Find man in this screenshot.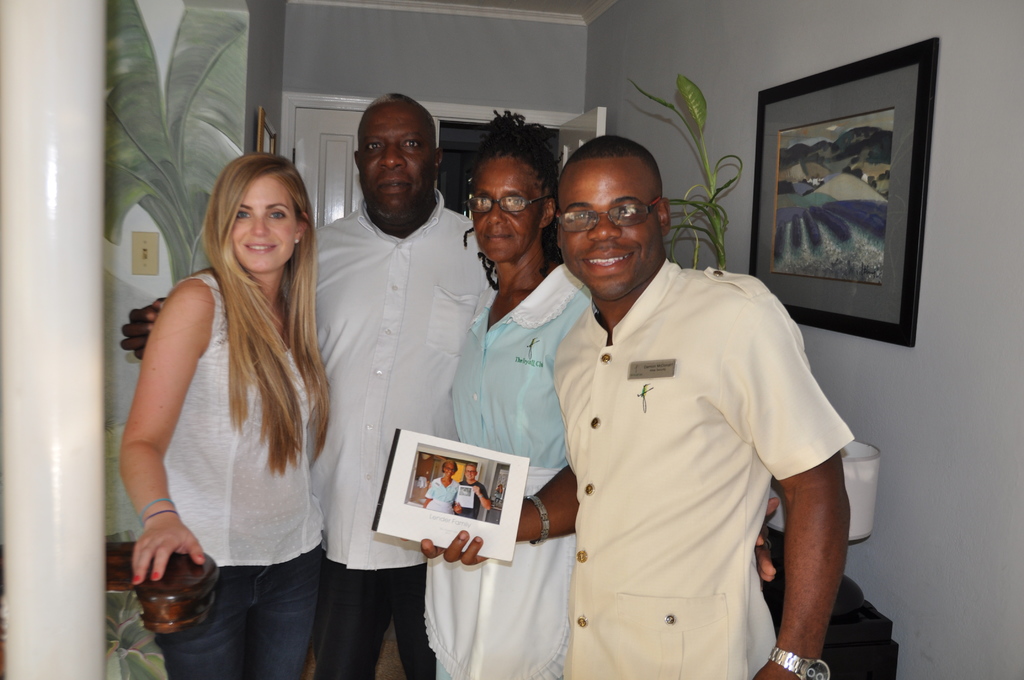
The bounding box for man is select_region(123, 93, 502, 679).
